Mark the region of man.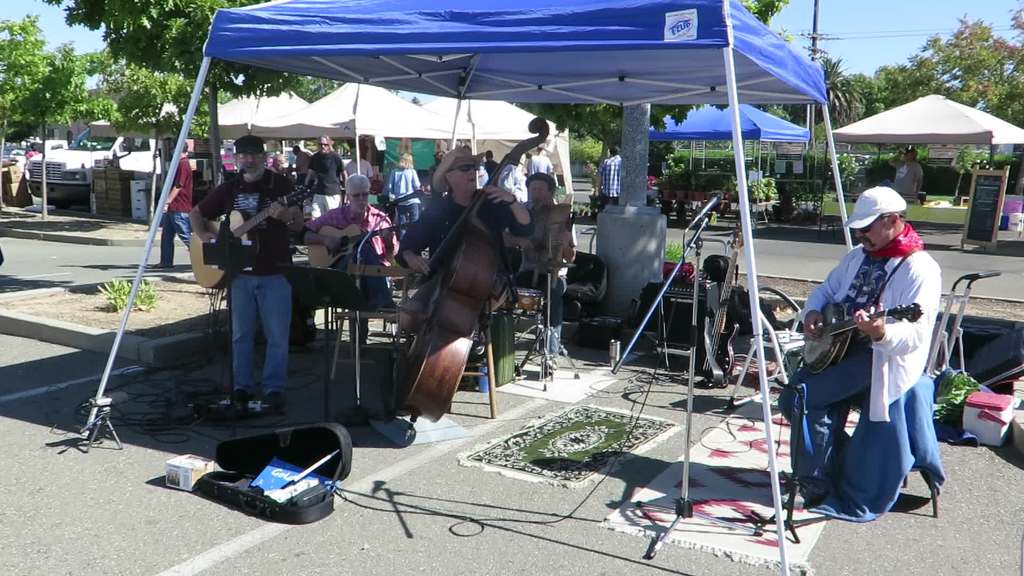
Region: Rect(598, 143, 620, 207).
